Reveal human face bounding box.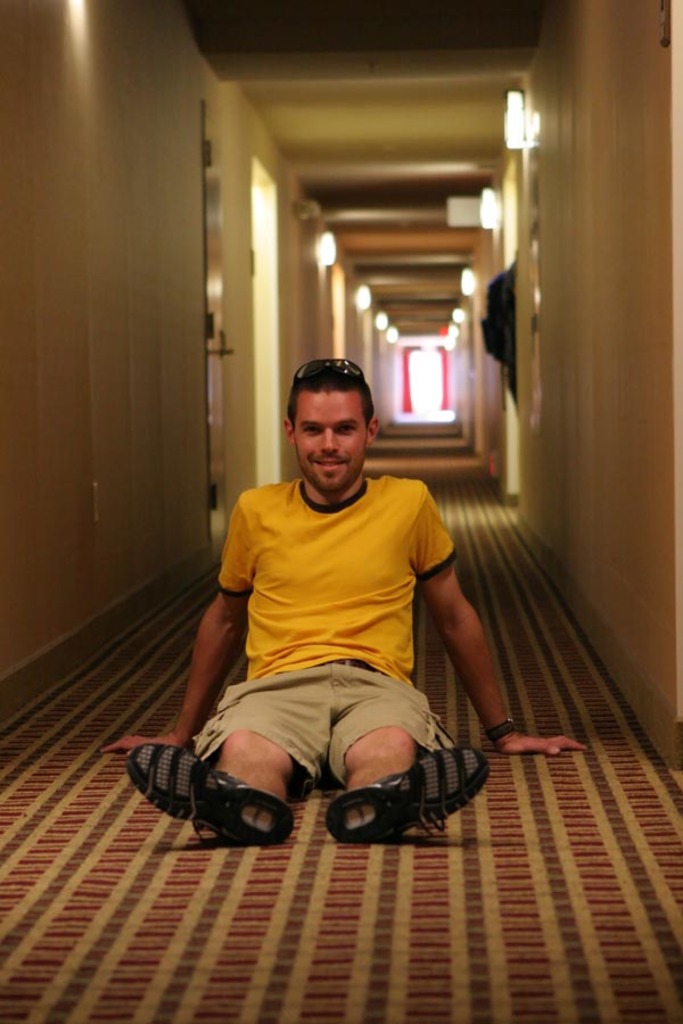
Revealed: (294,389,363,489).
